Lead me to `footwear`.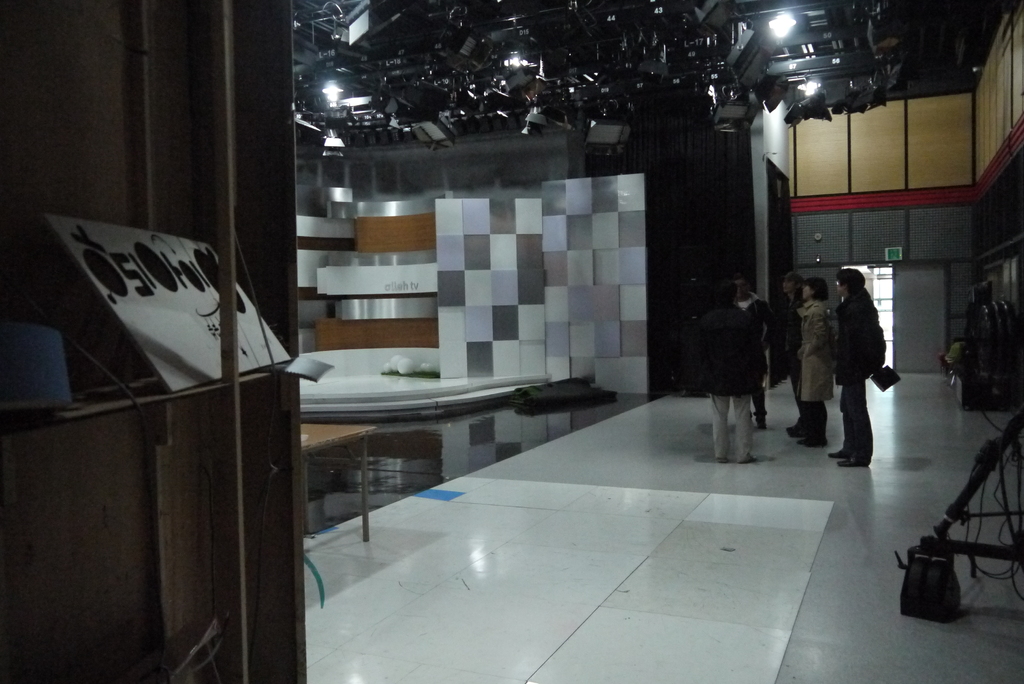
Lead to 836:460:870:468.
